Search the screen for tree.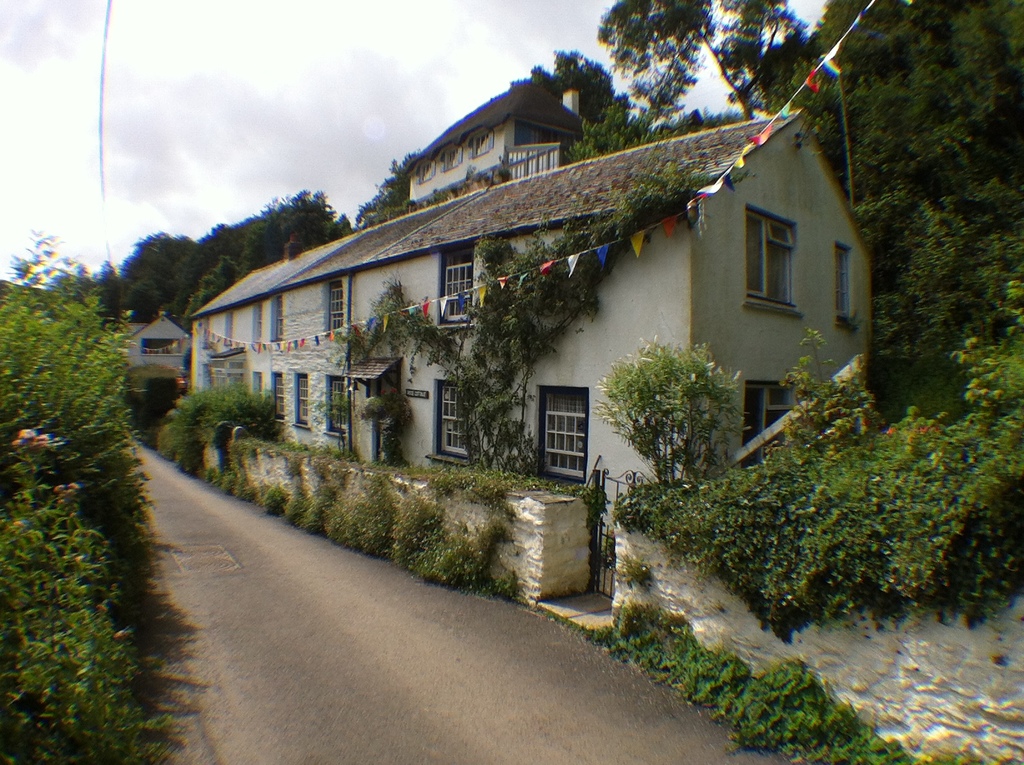
Found at l=586, t=0, r=810, b=118.
